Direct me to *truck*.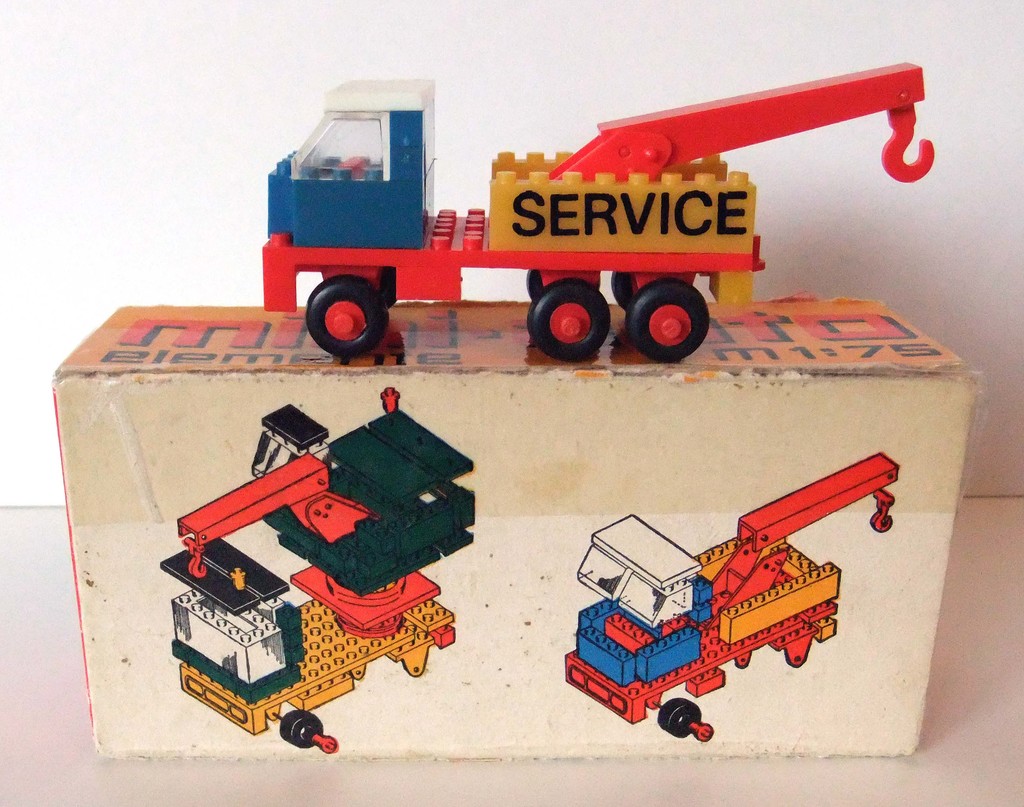
Direction: {"x1": 291, "y1": 60, "x2": 970, "y2": 384}.
